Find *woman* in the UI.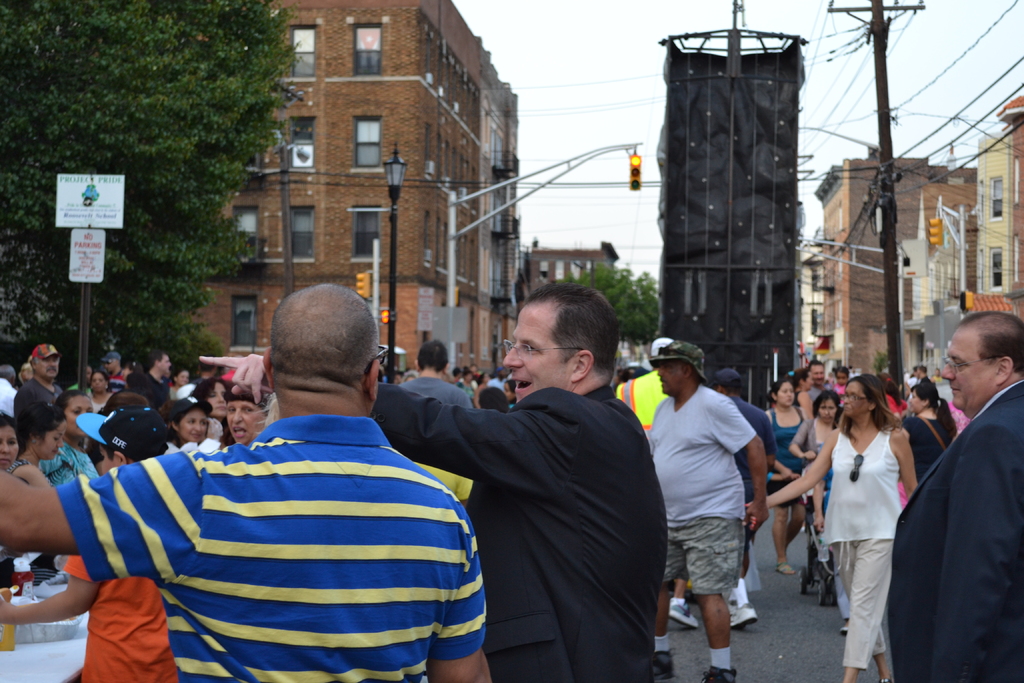
UI element at <bbox>746, 370, 920, 679</bbox>.
